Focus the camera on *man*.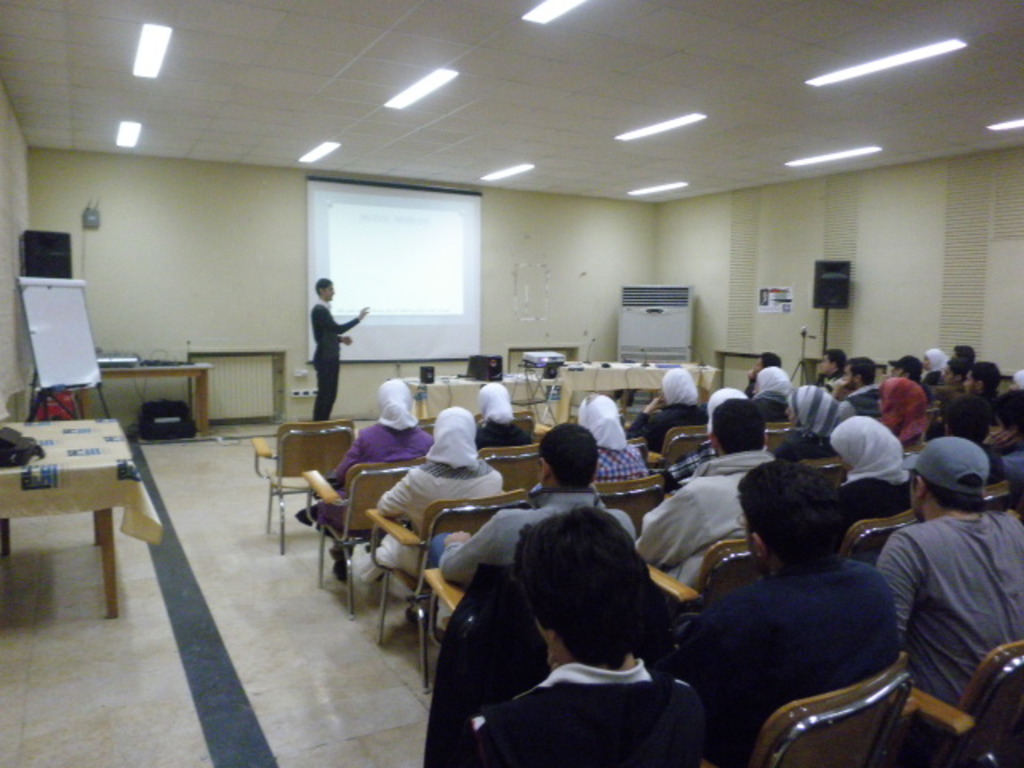
Focus region: [869, 446, 1023, 758].
